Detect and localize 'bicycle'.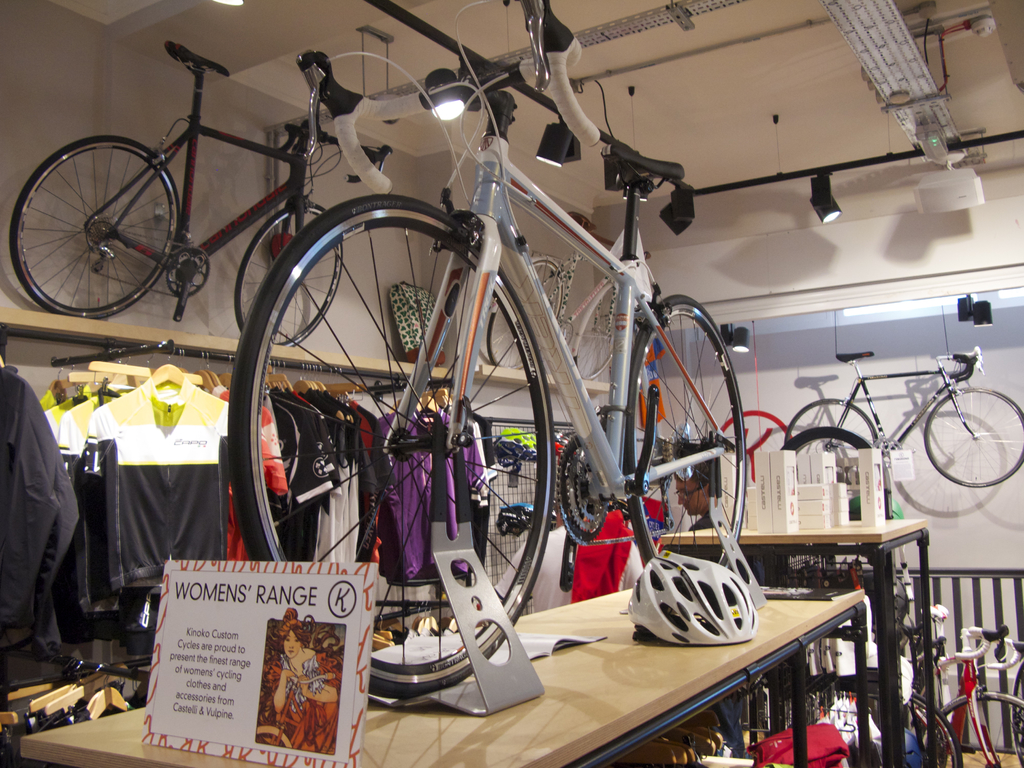
Localized at <box>987,637,1023,767</box>.
